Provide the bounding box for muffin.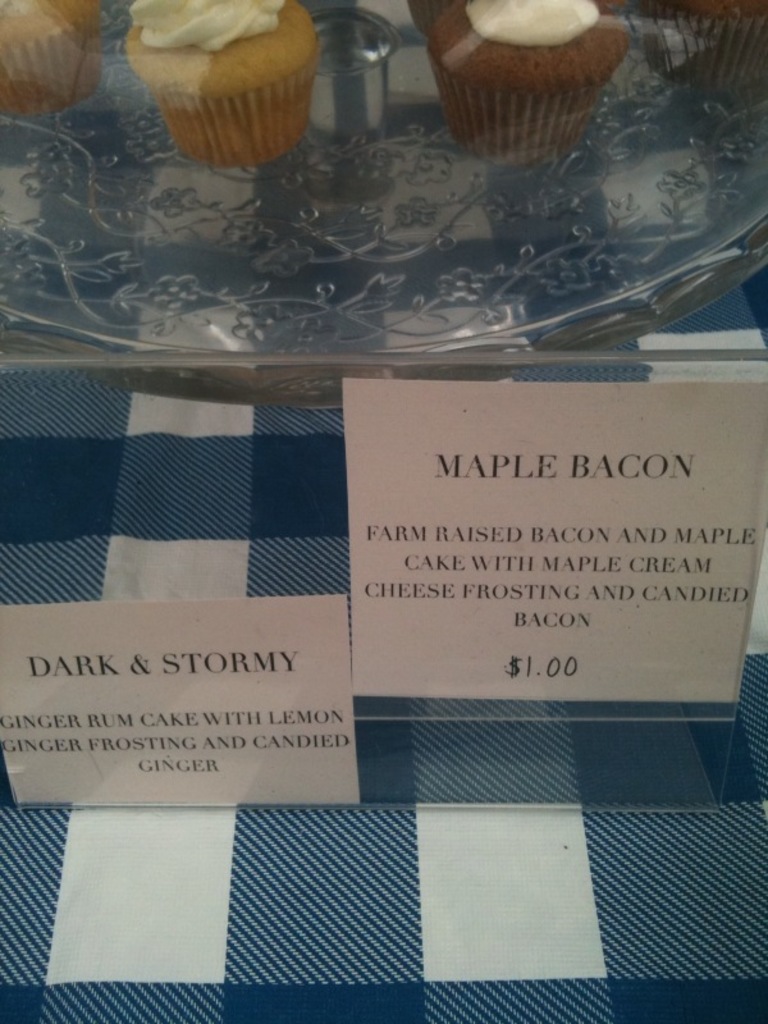
<box>410,0,631,160</box>.
